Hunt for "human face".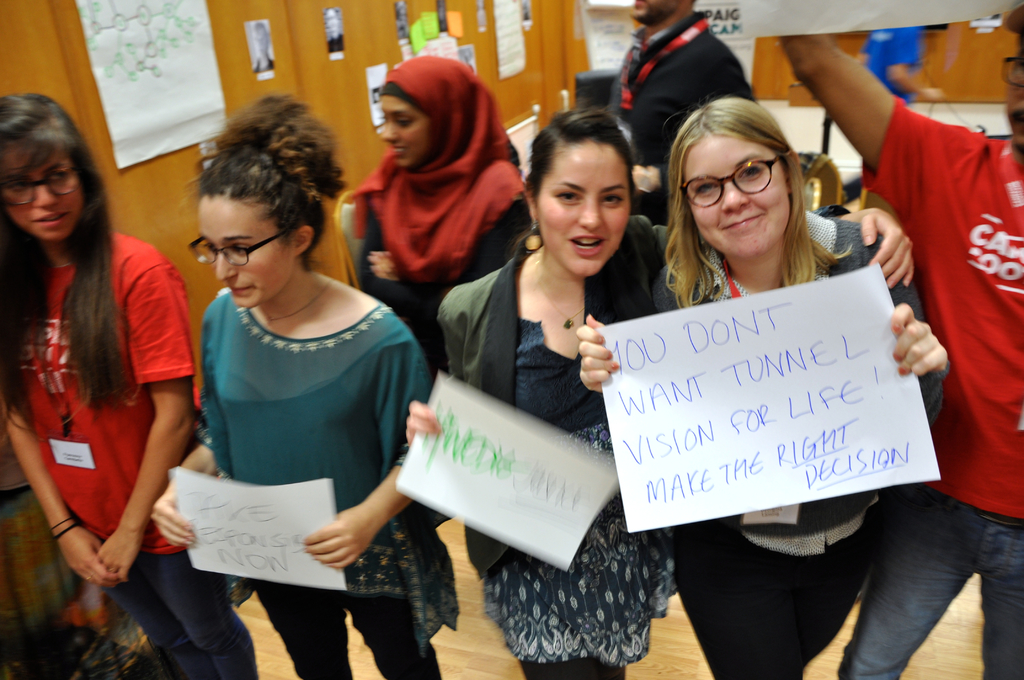
Hunted down at 685 139 790 259.
